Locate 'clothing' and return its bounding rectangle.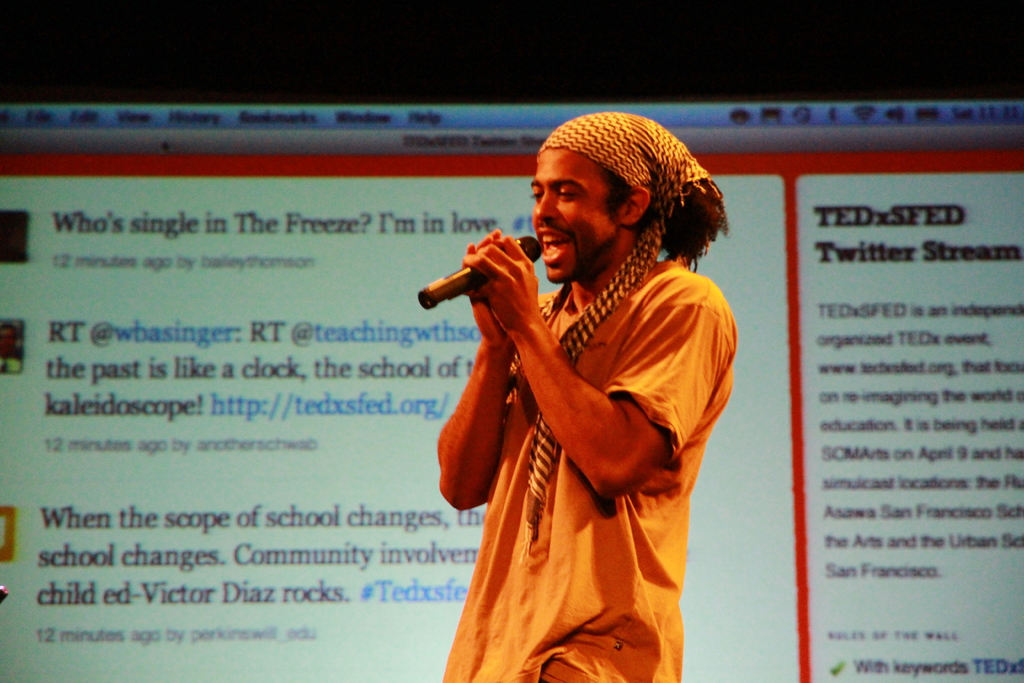
<region>440, 233, 737, 682</region>.
